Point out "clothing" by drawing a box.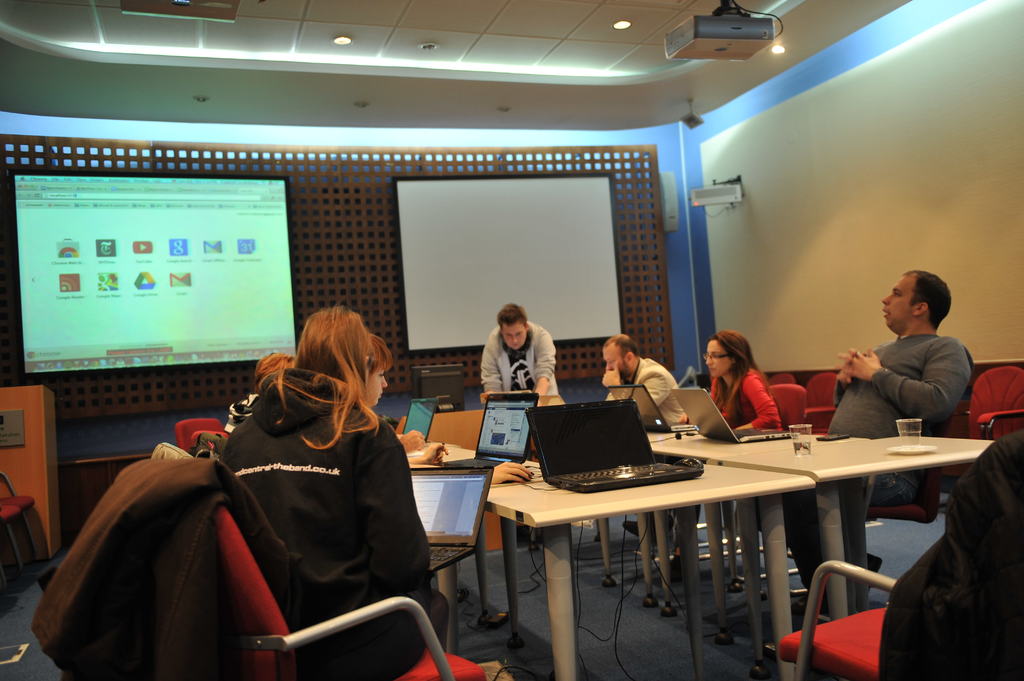
rect(477, 322, 560, 394).
